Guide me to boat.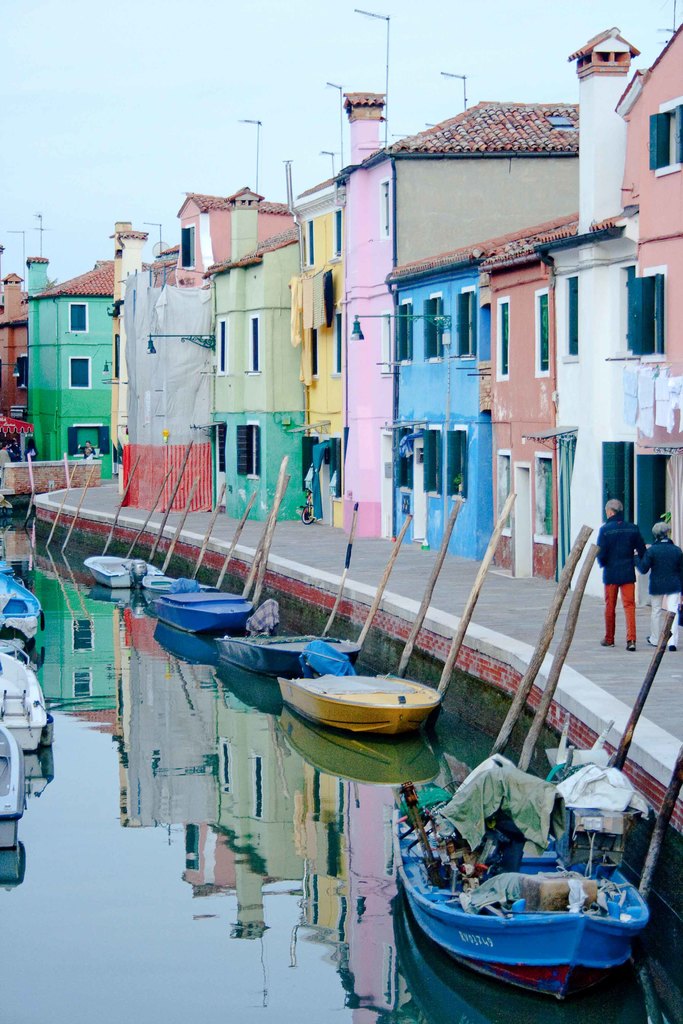
Guidance: box=[374, 765, 659, 1009].
